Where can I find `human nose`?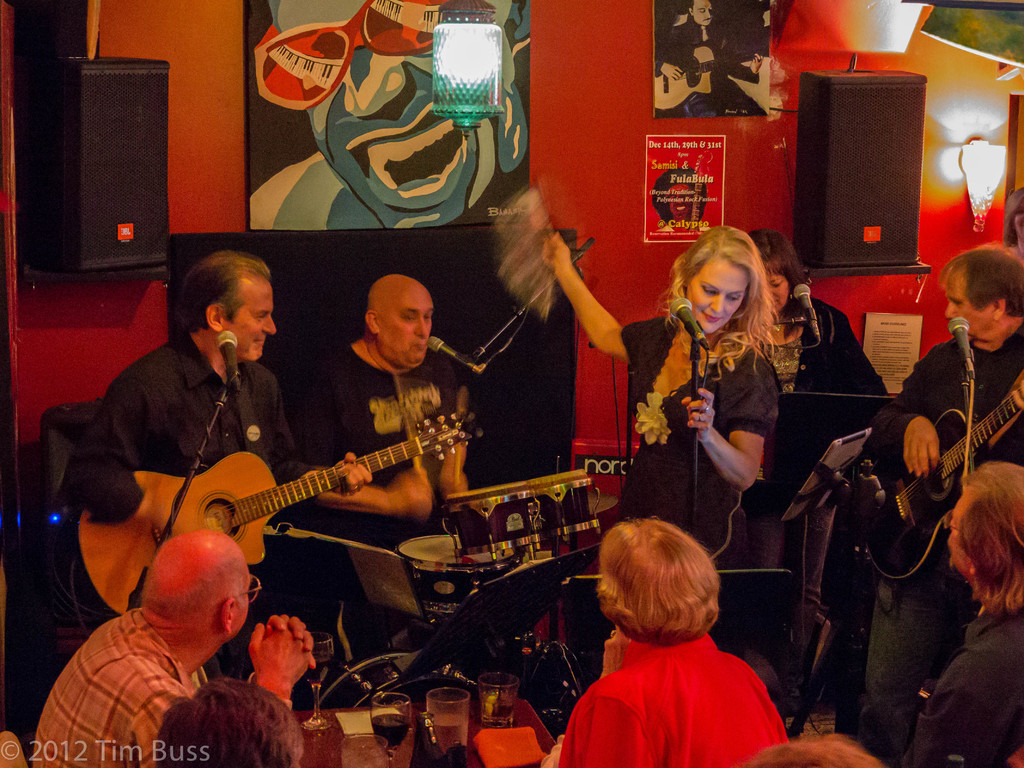
You can find it at {"left": 414, "top": 319, "right": 430, "bottom": 338}.
